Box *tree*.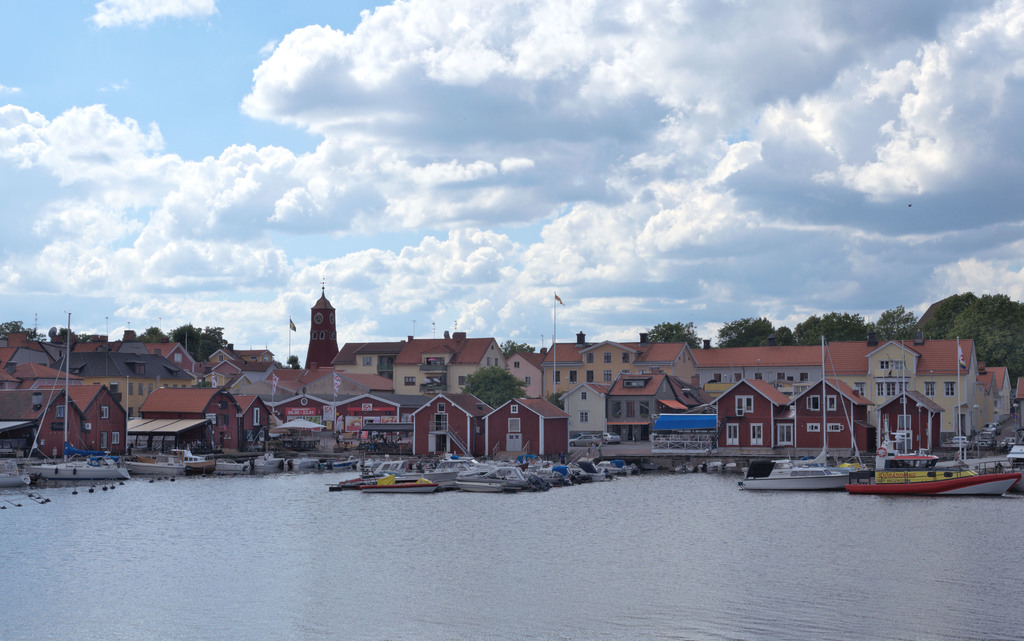
bbox(285, 349, 307, 372).
